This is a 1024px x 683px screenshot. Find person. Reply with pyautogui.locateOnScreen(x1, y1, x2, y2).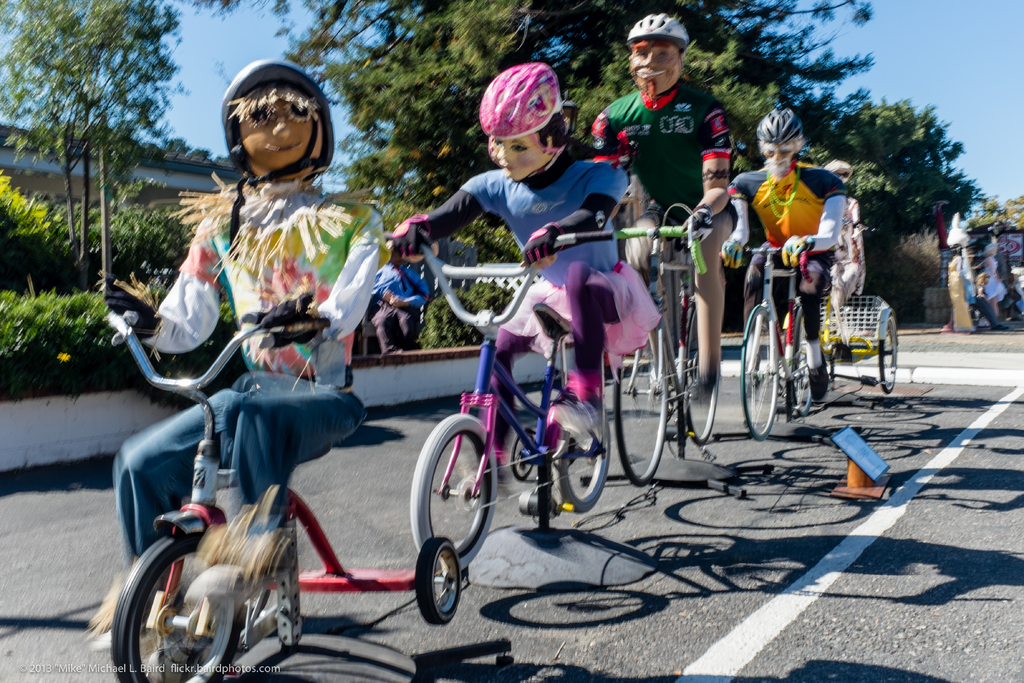
pyautogui.locateOnScreen(84, 45, 398, 644).
